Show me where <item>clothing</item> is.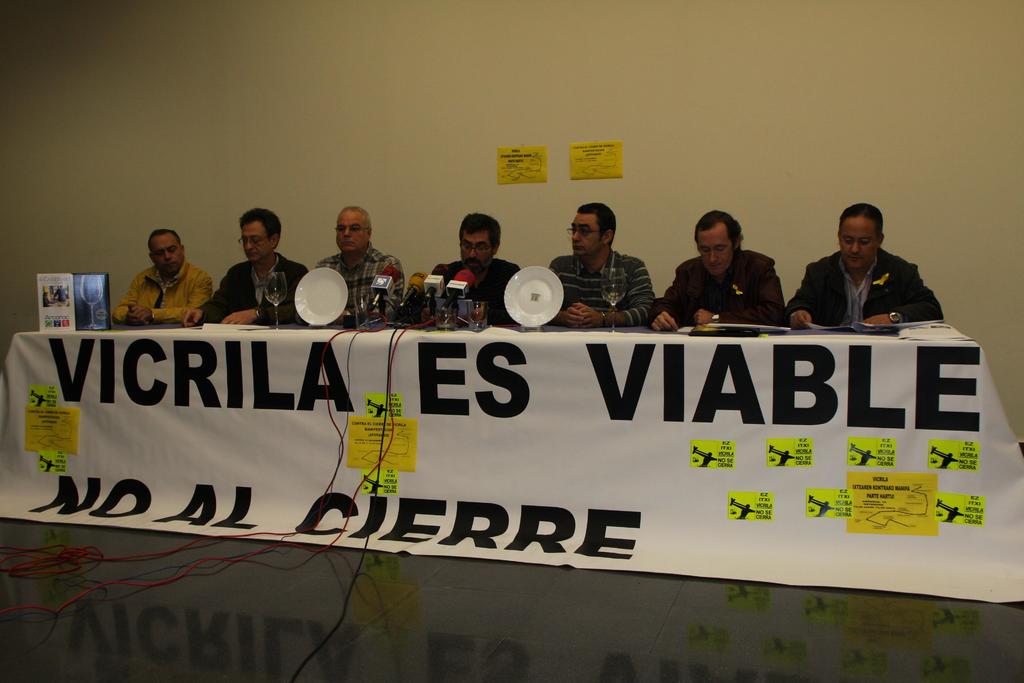
<item>clothing</item> is at 796:241:947:333.
